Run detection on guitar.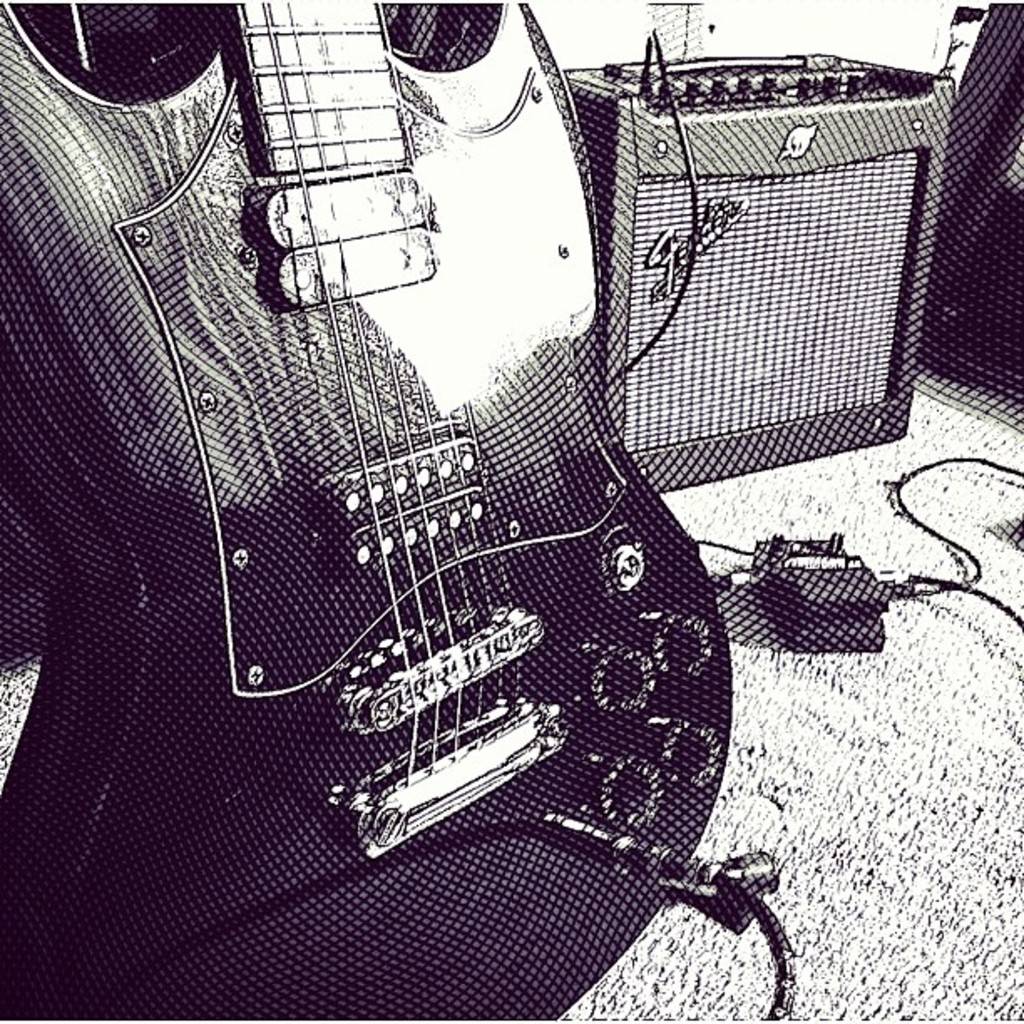
Result: 0/0/733/1022.
